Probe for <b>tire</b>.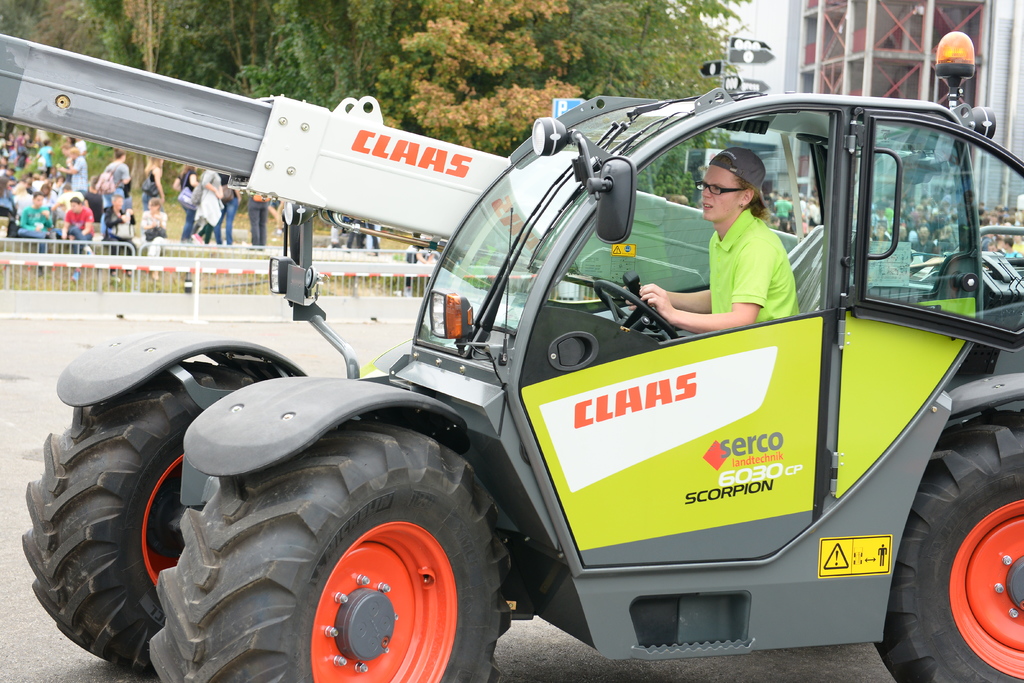
Probe result: 147, 413, 509, 682.
